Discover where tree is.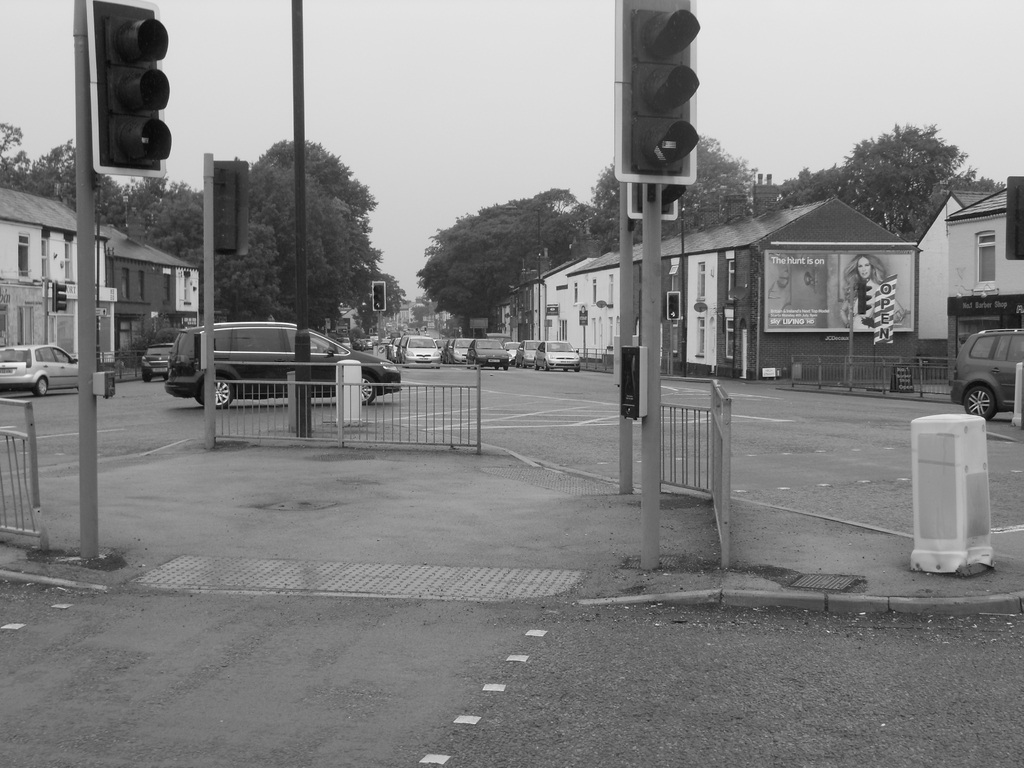
Discovered at [x1=0, y1=120, x2=78, y2=203].
